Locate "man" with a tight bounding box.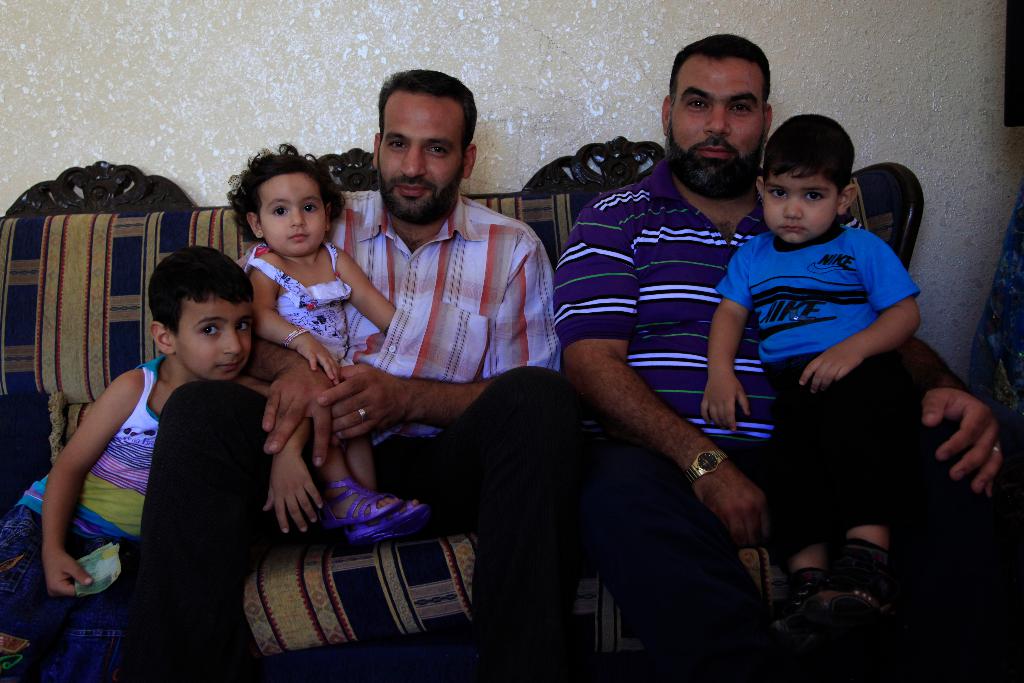
Rect(107, 64, 563, 682).
